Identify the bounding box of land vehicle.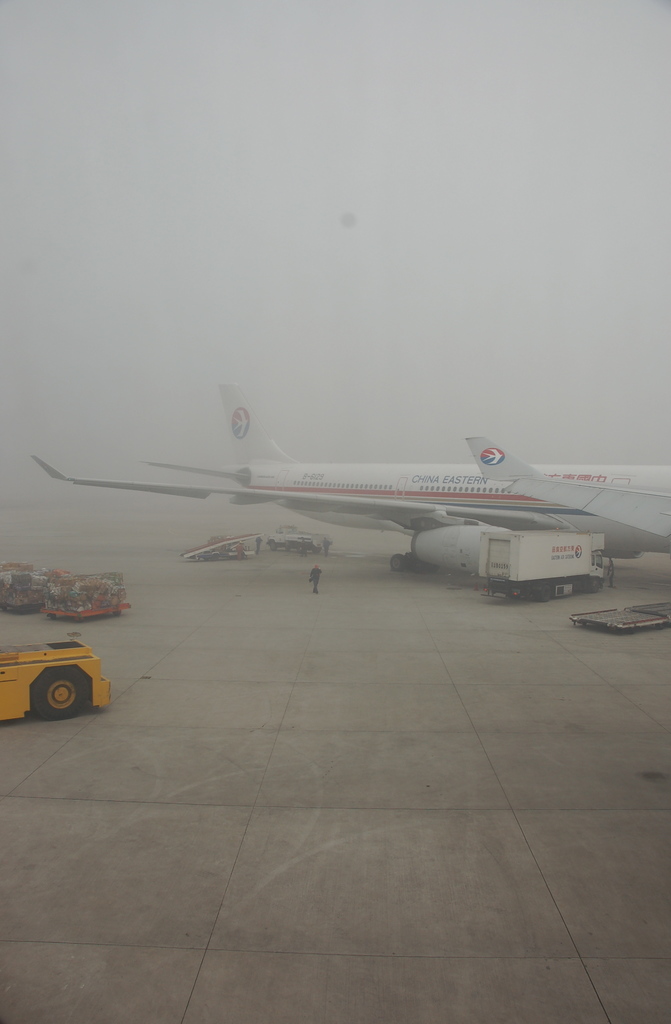
478:532:602:606.
